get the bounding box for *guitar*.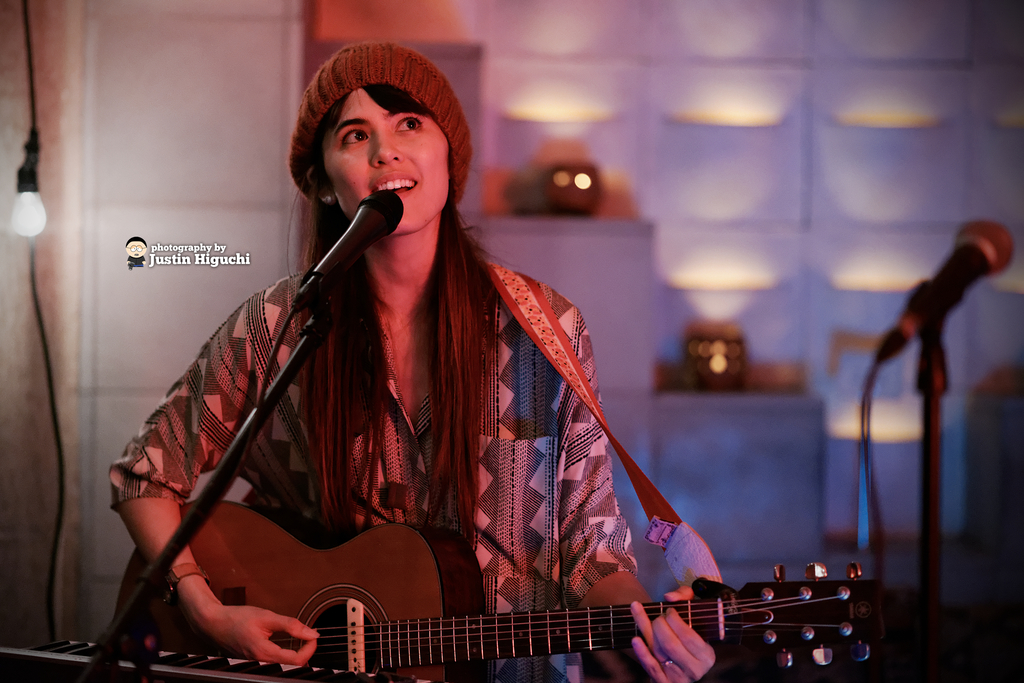
crop(107, 497, 892, 680).
